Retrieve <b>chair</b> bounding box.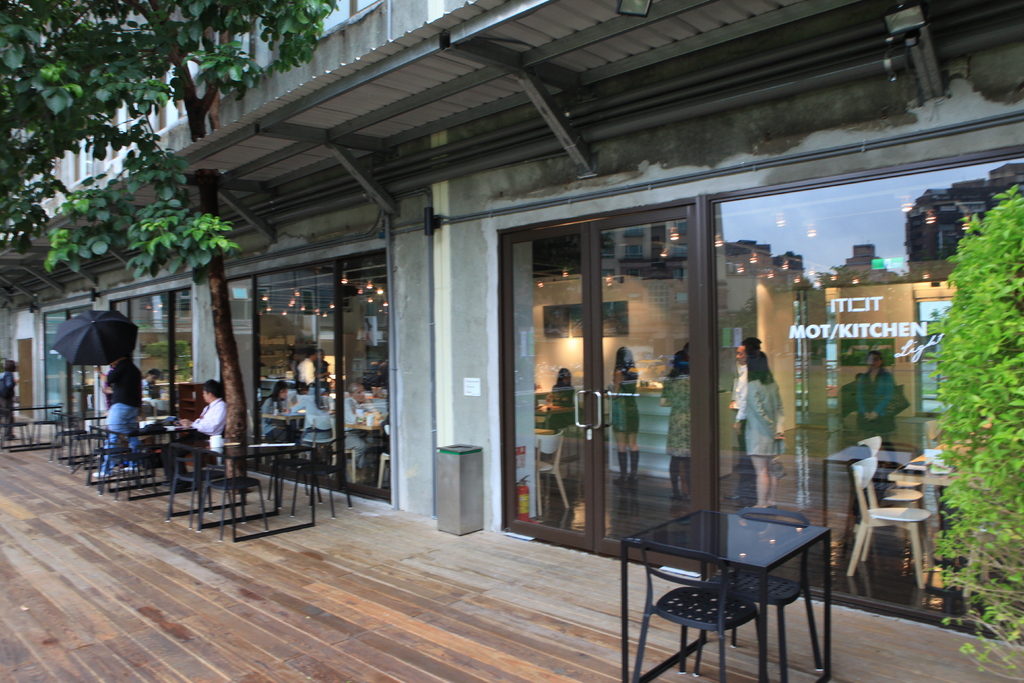
Bounding box: BBox(530, 426, 573, 514).
